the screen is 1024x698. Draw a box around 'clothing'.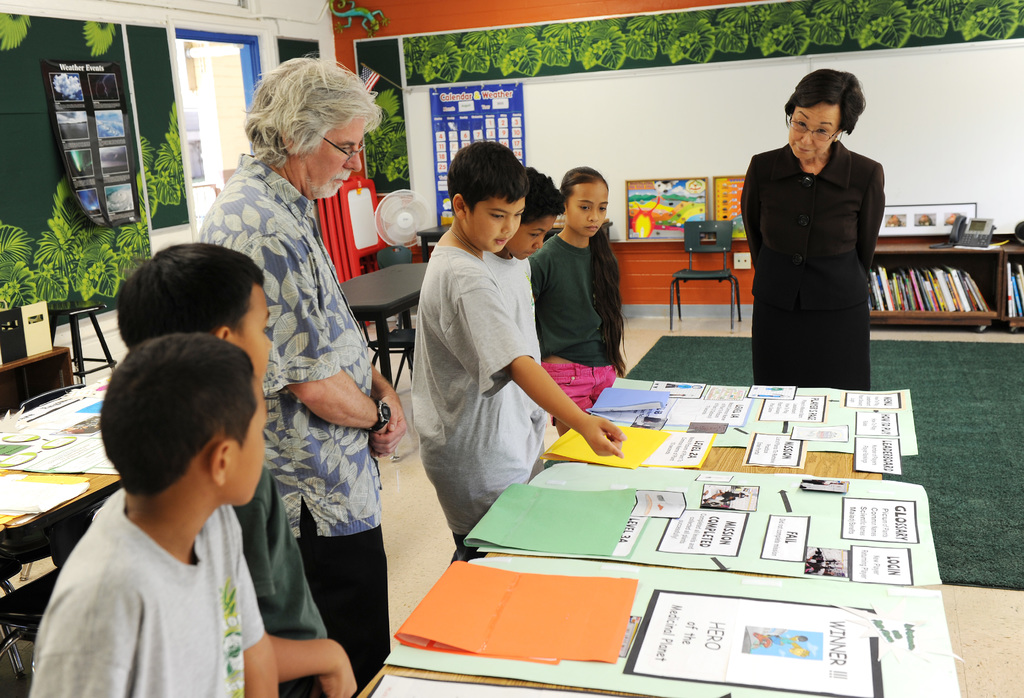
<bbox>199, 154, 397, 697</bbox>.
